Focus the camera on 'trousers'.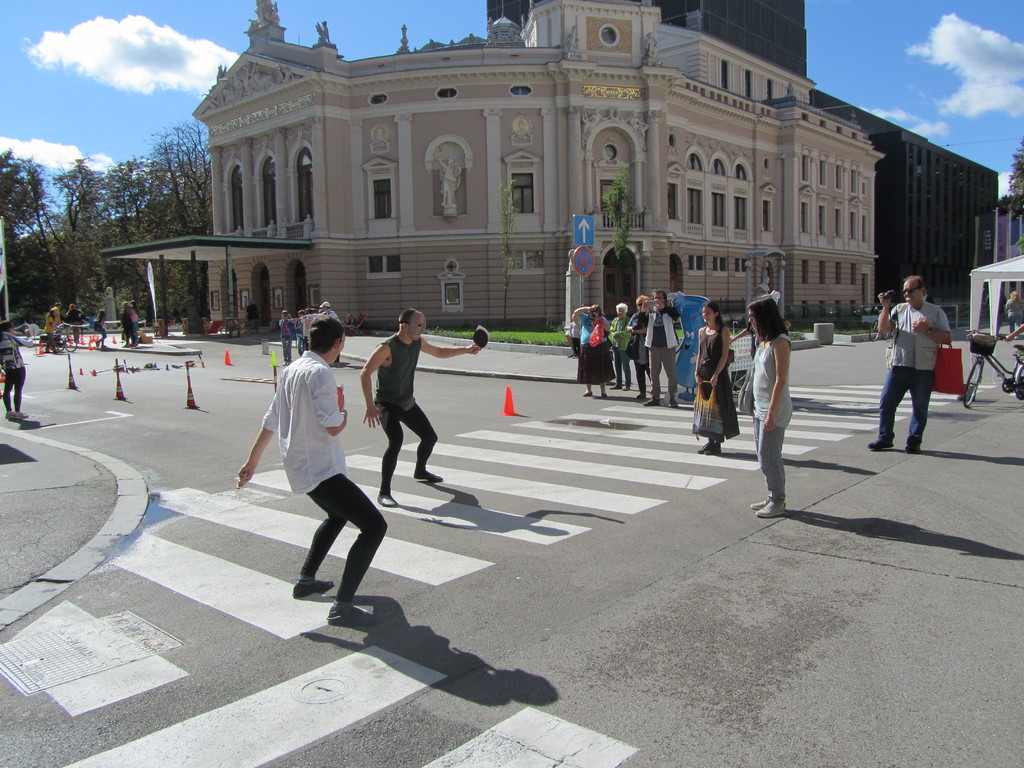
Focus region: bbox=[122, 326, 133, 343].
